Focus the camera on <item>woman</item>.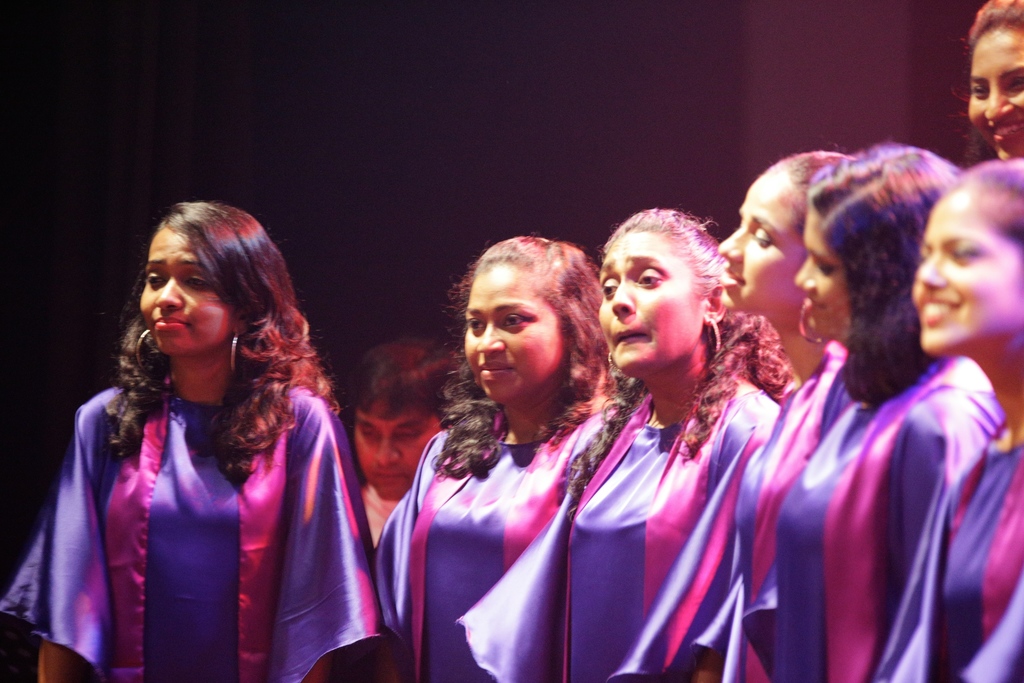
Focus region: x1=757, y1=148, x2=965, y2=682.
